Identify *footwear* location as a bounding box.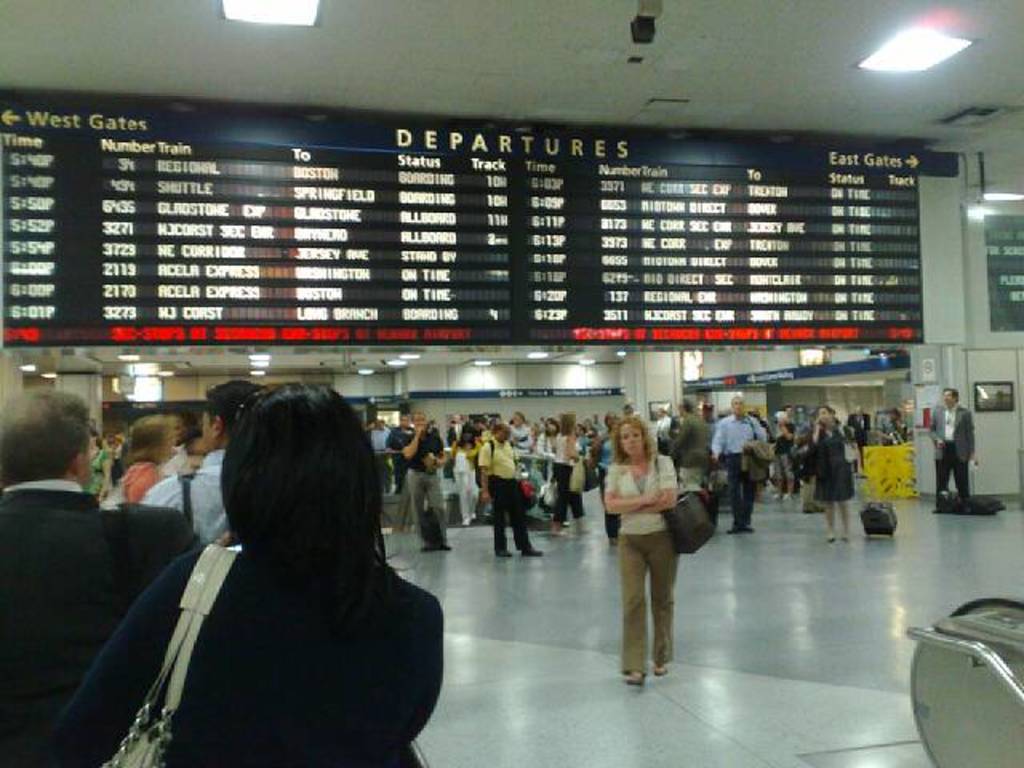
region(558, 518, 562, 525).
